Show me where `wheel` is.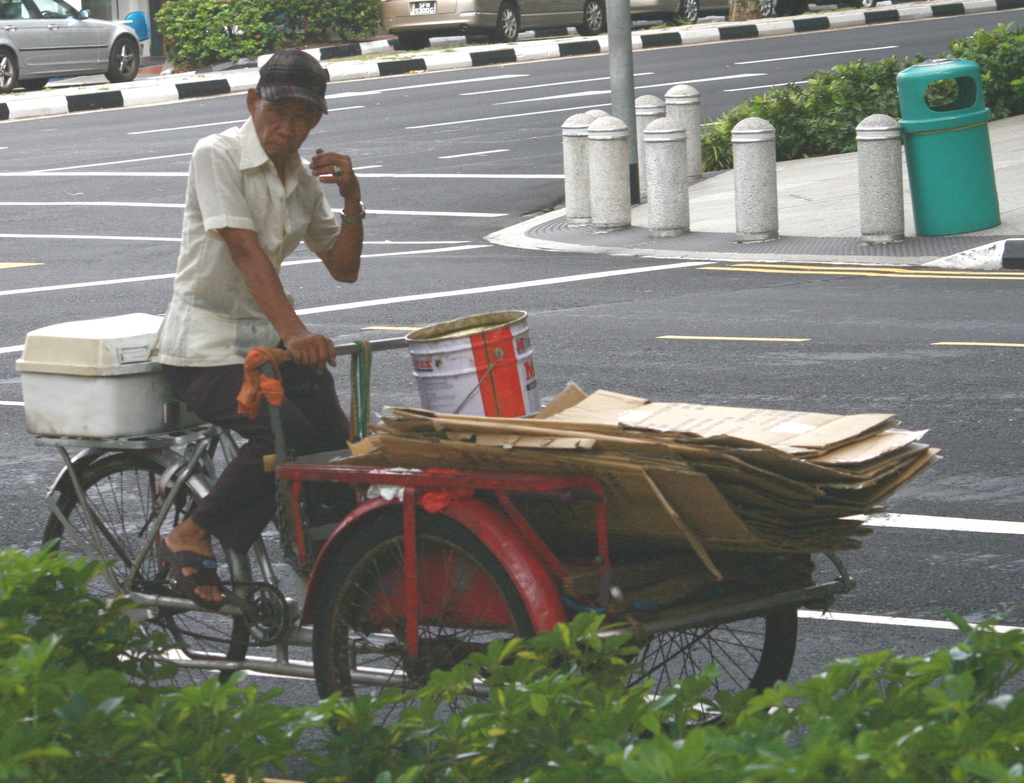
`wheel` is at bbox=[579, 0, 611, 39].
